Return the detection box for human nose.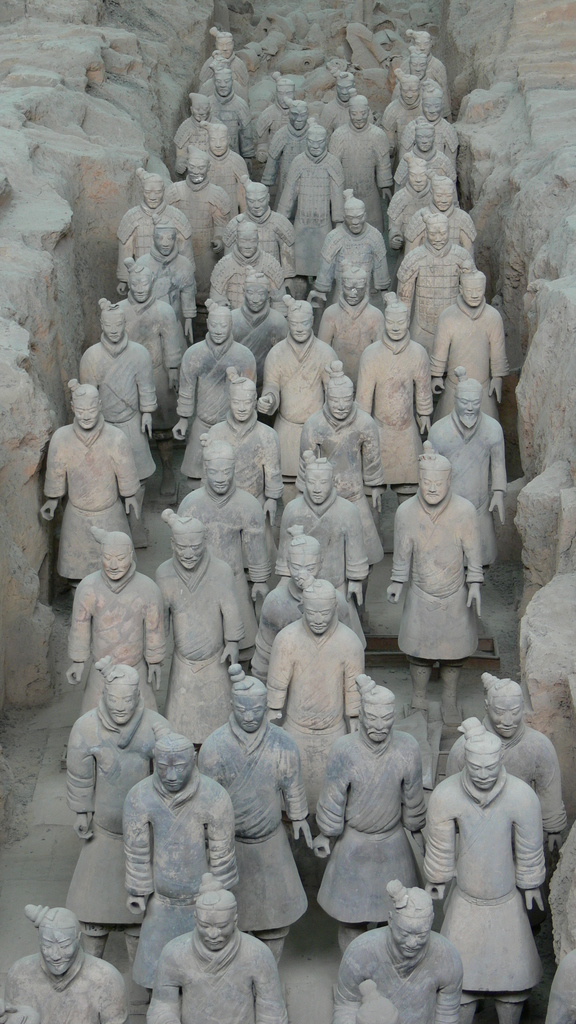
l=298, t=117, r=301, b=121.
